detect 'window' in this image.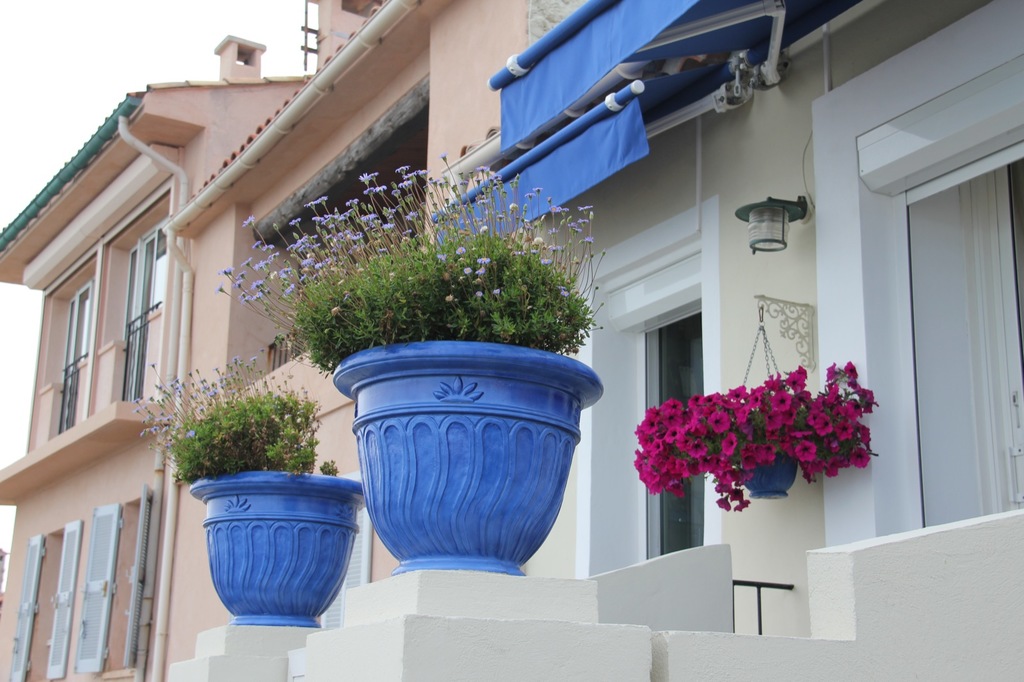
Detection: <box>89,484,147,675</box>.
